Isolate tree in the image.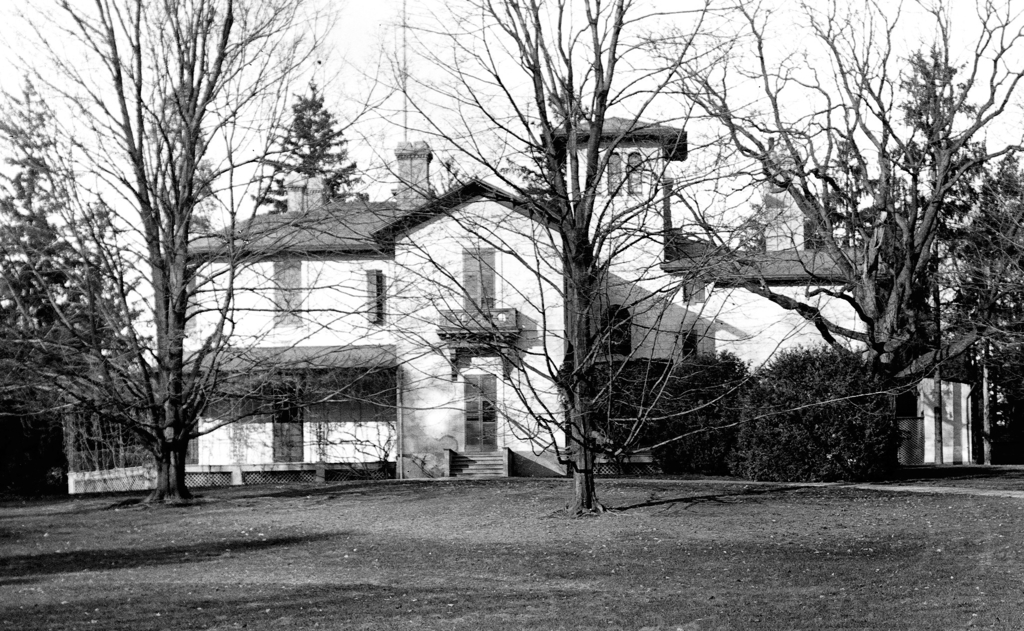
Isolated region: [0, 85, 92, 406].
